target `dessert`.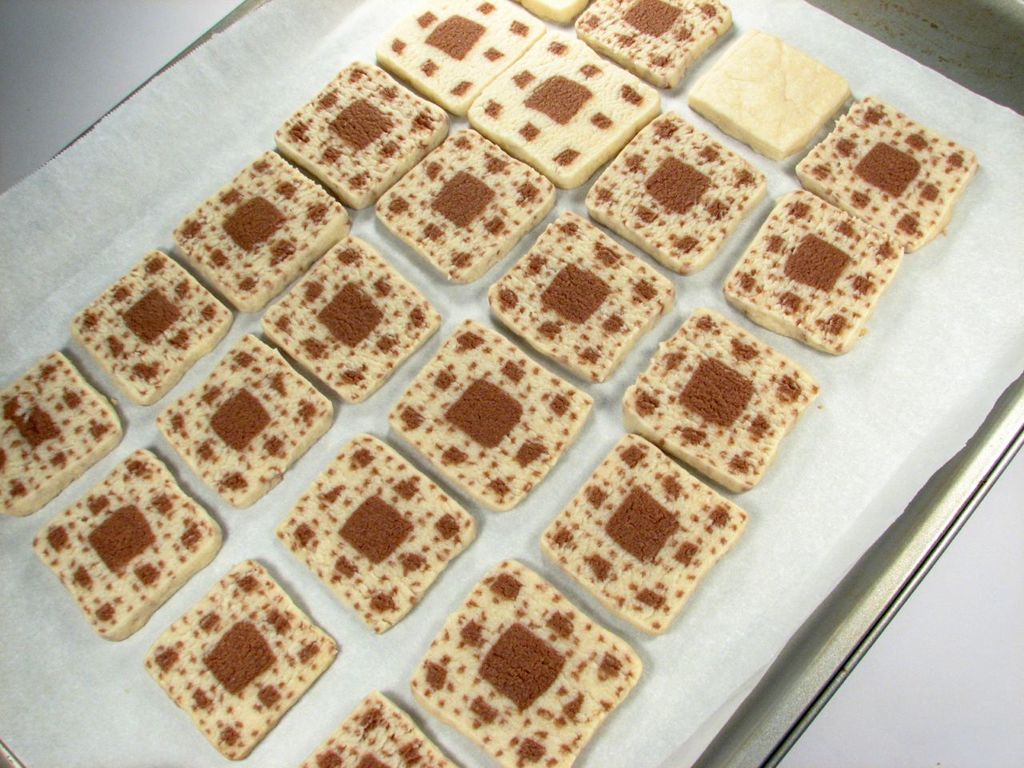
Target region: 5:354:125:506.
